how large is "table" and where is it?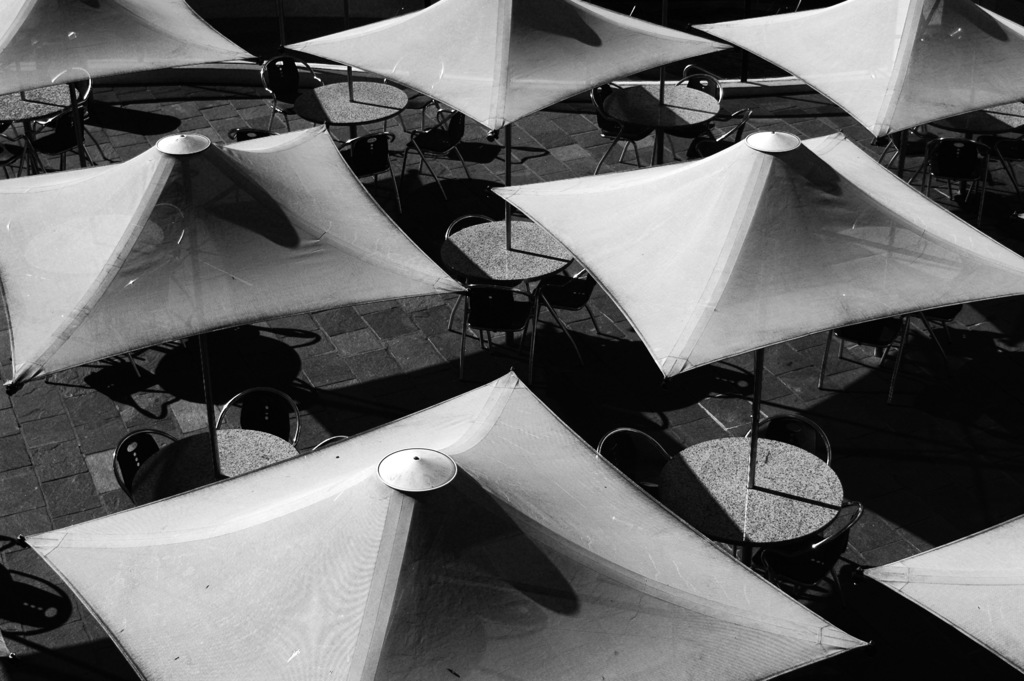
Bounding box: bbox(294, 82, 408, 142).
